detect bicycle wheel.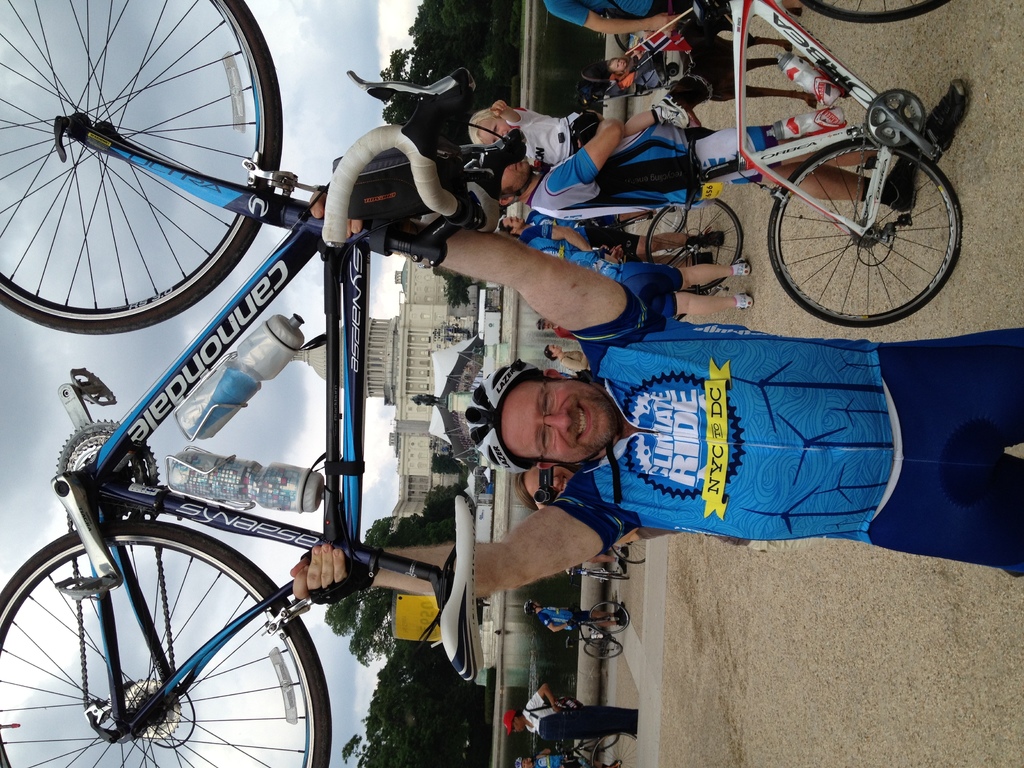
Detected at box=[644, 195, 742, 290].
